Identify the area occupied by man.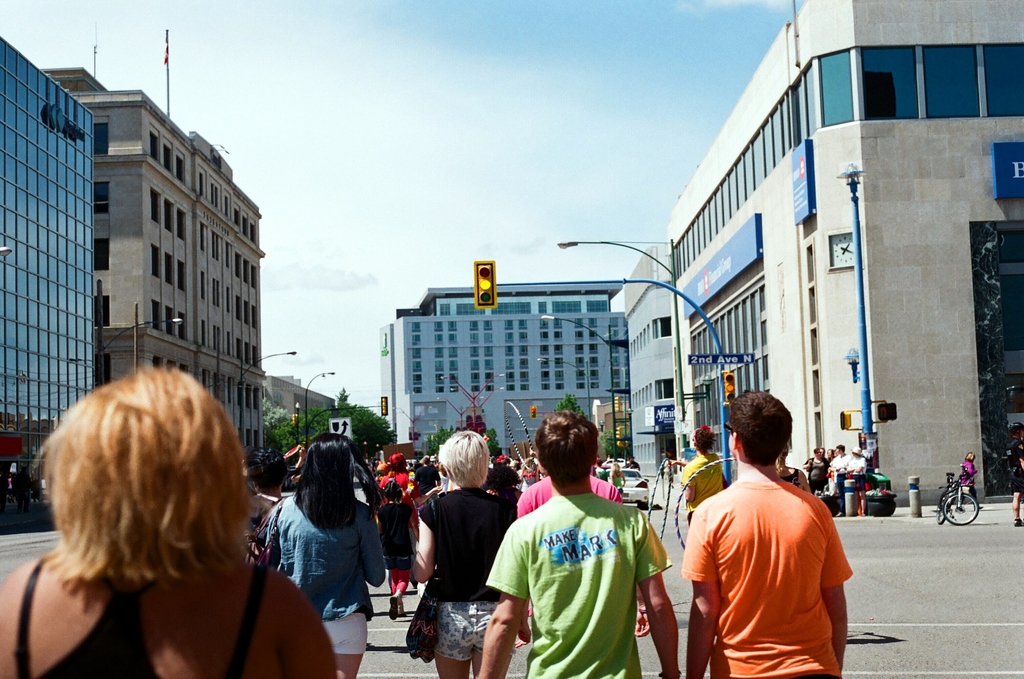
Area: bbox=[678, 382, 847, 678].
